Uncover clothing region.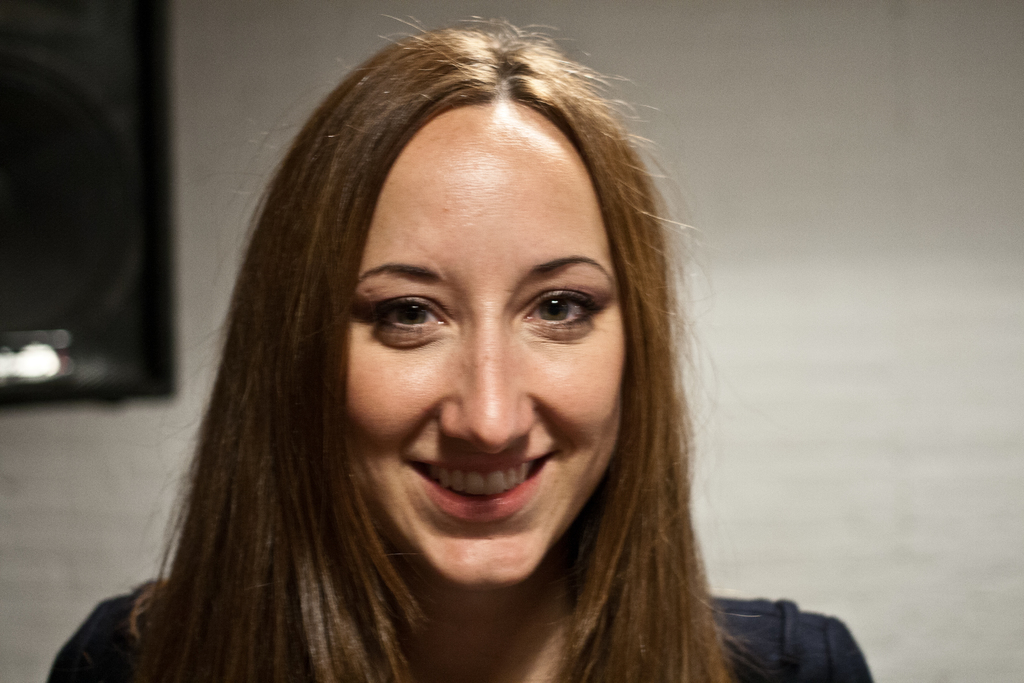
Uncovered: Rect(42, 573, 876, 679).
